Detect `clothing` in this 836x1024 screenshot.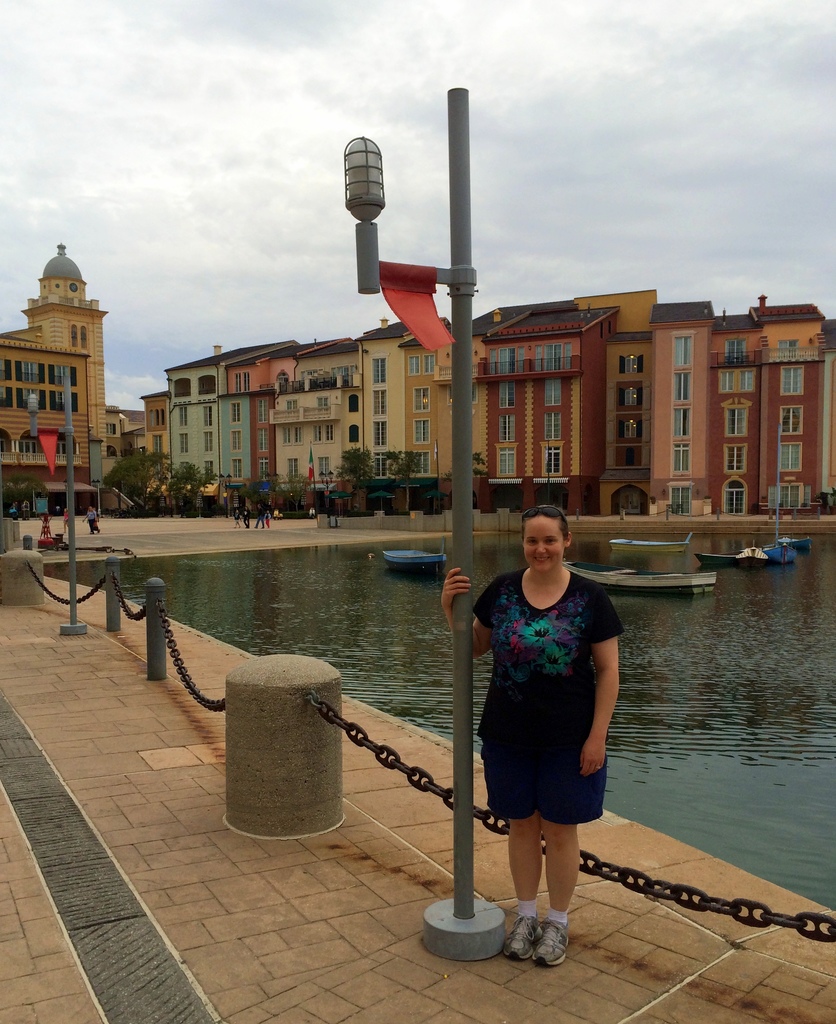
Detection: 478 553 622 856.
